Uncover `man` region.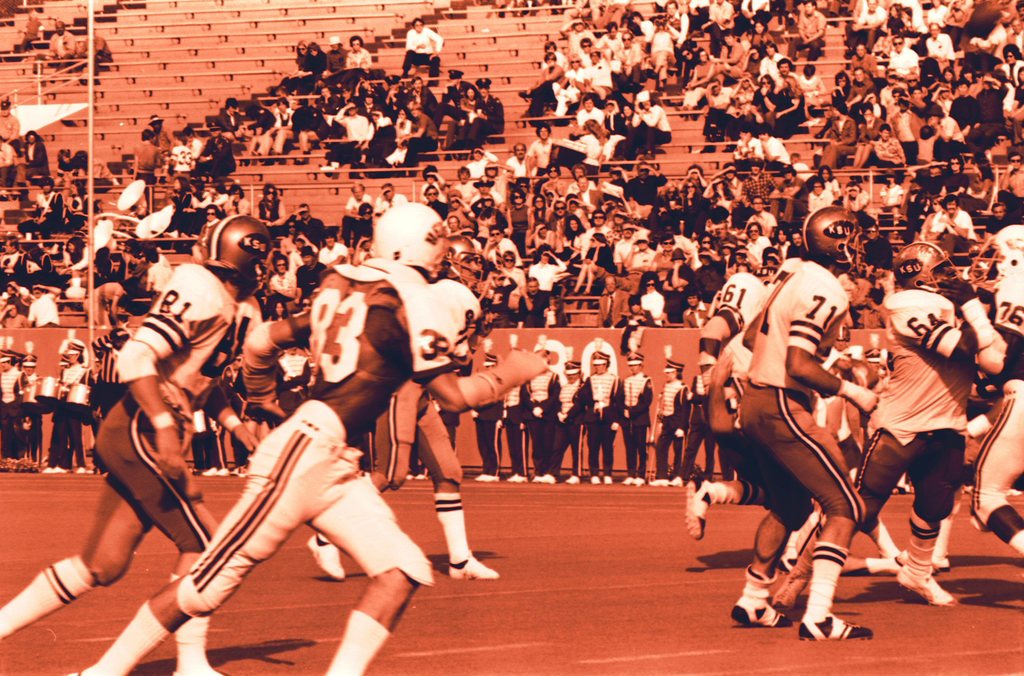
Uncovered: box(846, 257, 990, 627).
